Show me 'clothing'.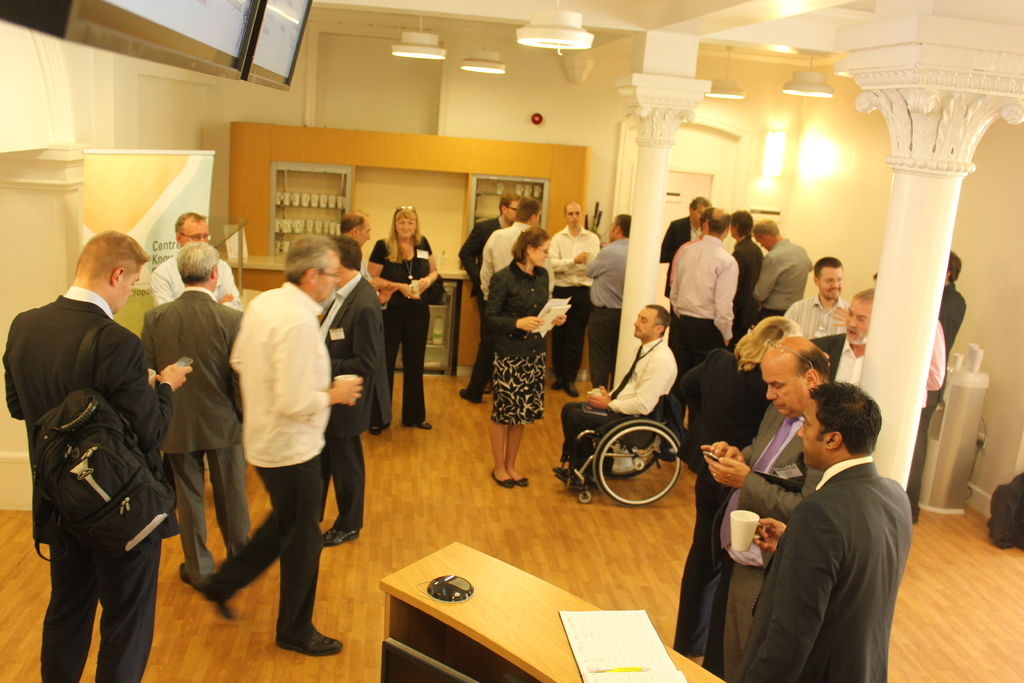
'clothing' is here: bbox=[314, 269, 392, 542].
